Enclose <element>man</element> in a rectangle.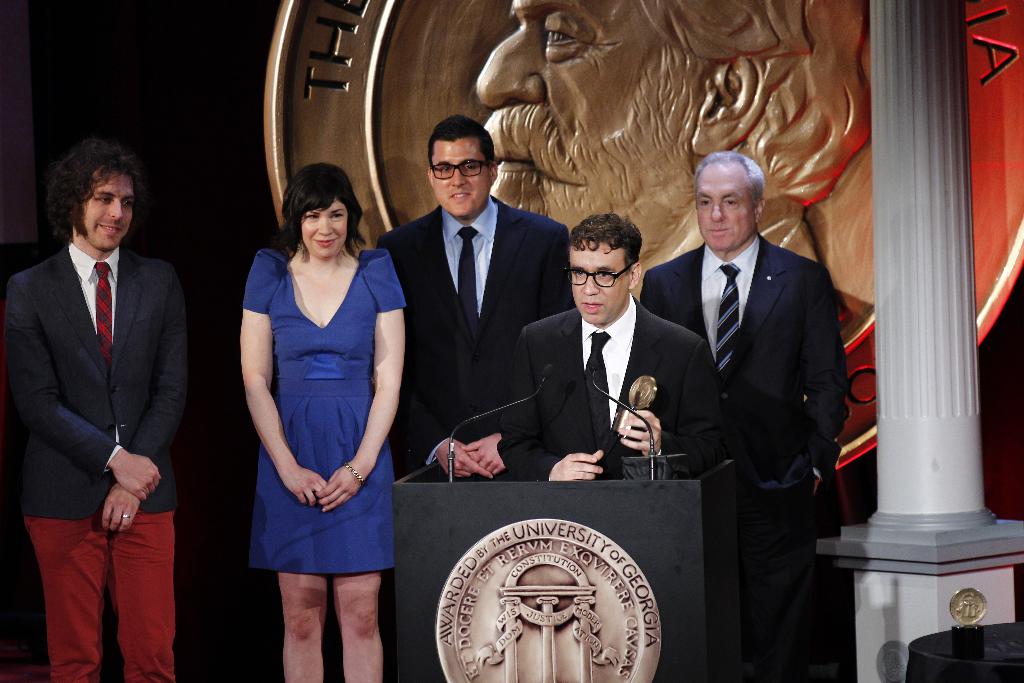
(474,0,859,297).
